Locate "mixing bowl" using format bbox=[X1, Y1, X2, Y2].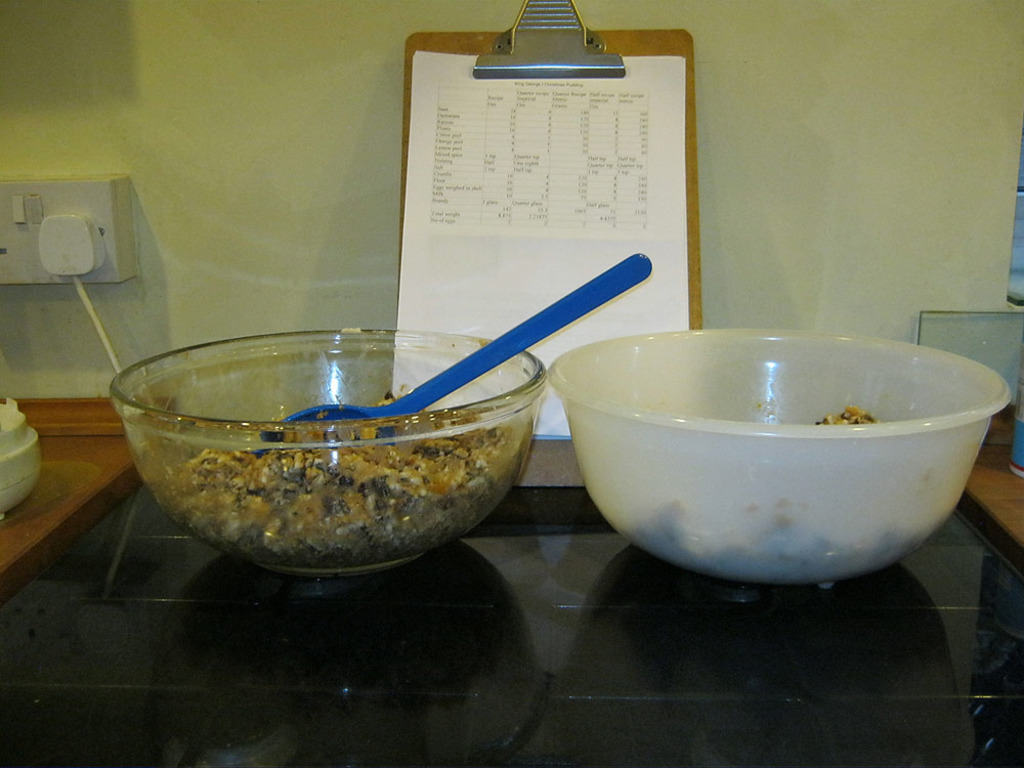
bbox=[104, 330, 552, 577].
